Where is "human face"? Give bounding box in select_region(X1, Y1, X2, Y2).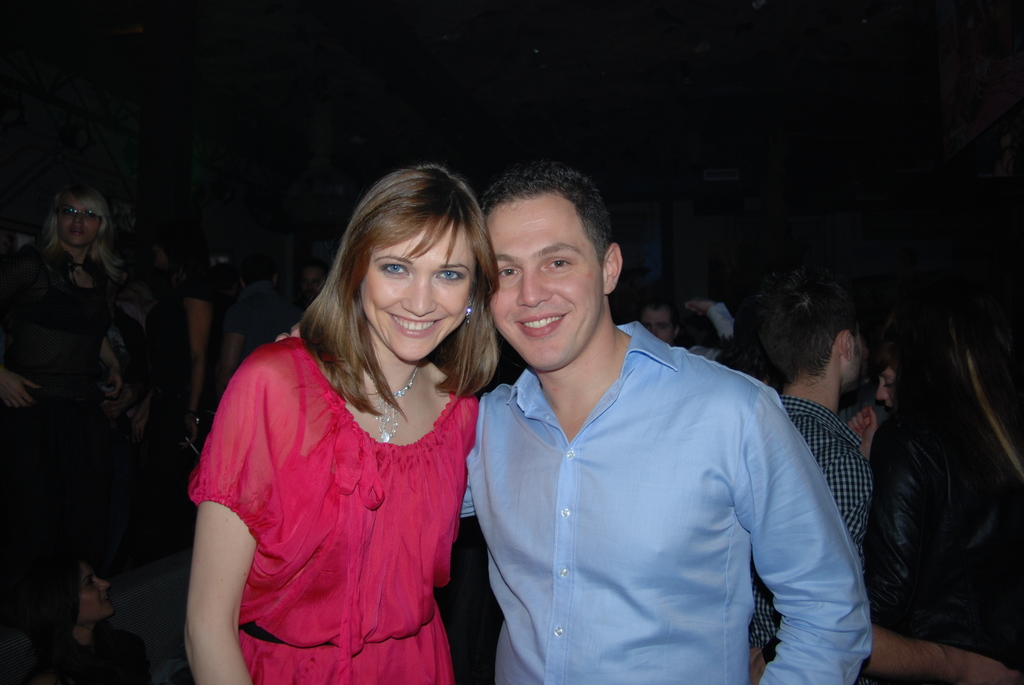
select_region(644, 308, 675, 342).
